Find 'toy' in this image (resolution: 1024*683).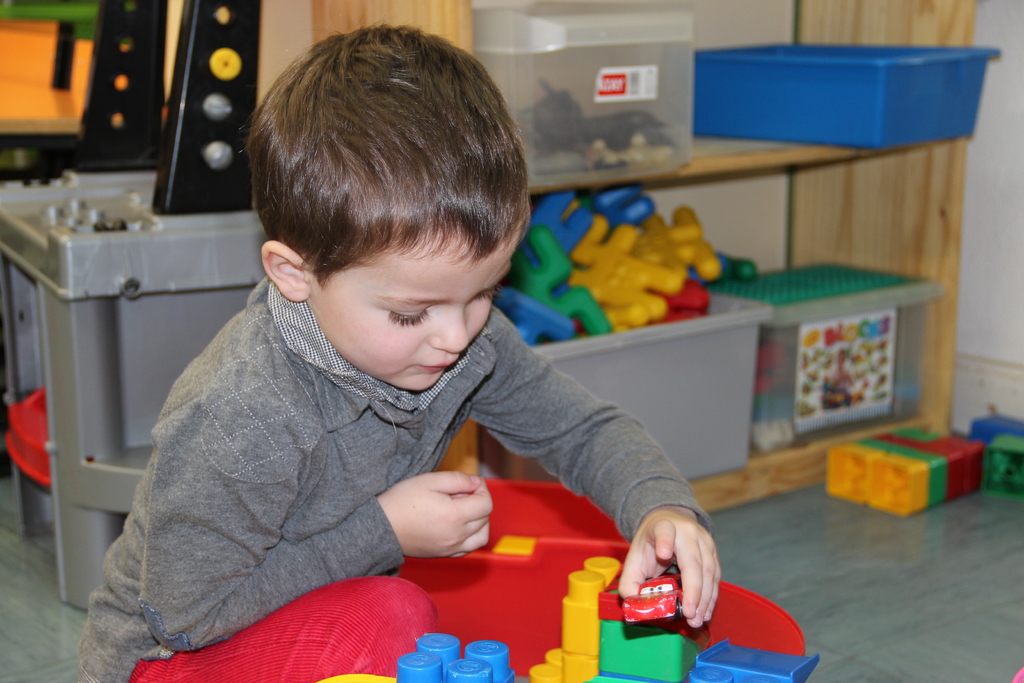
box(346, 479, 813, 682).
